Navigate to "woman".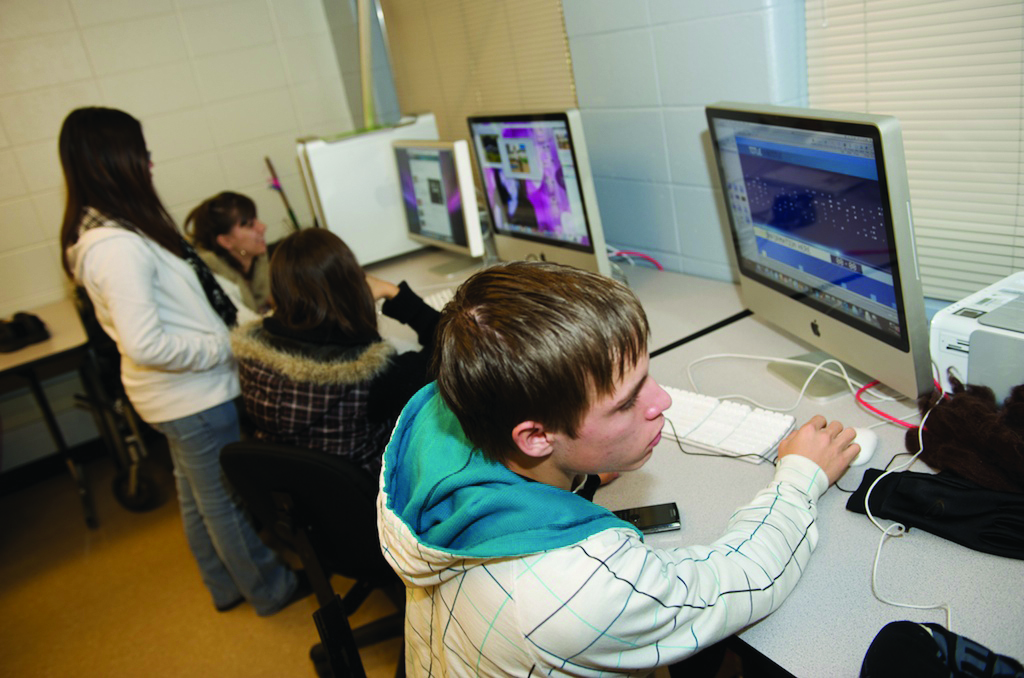
Navigation target: BBox(51, 105, 286, 590).
